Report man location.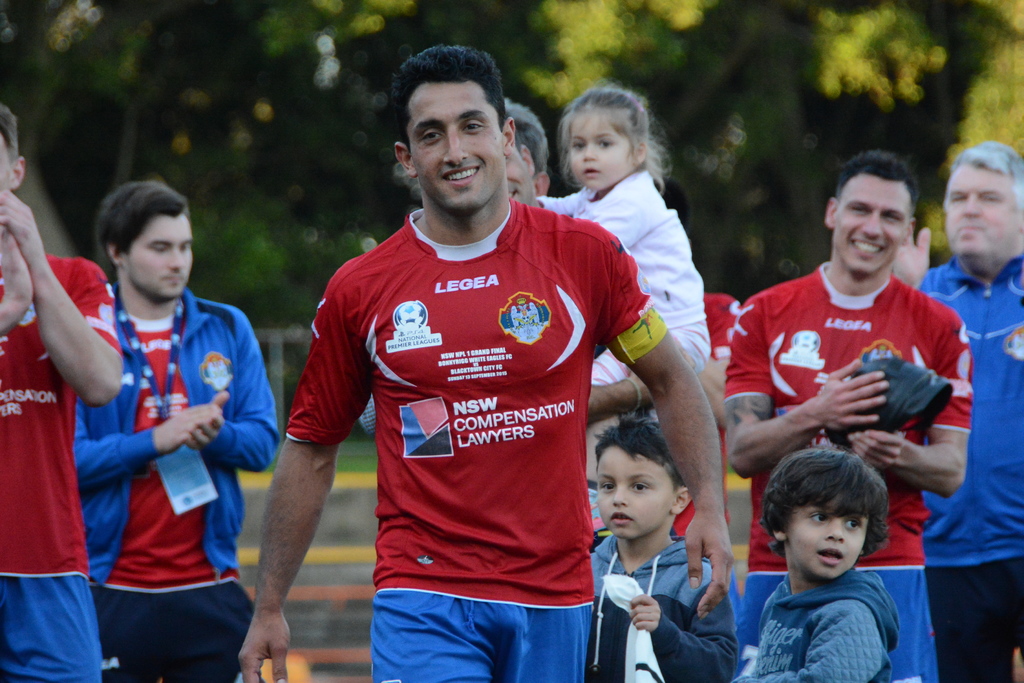
Report: (239, 45, 699, 682).
